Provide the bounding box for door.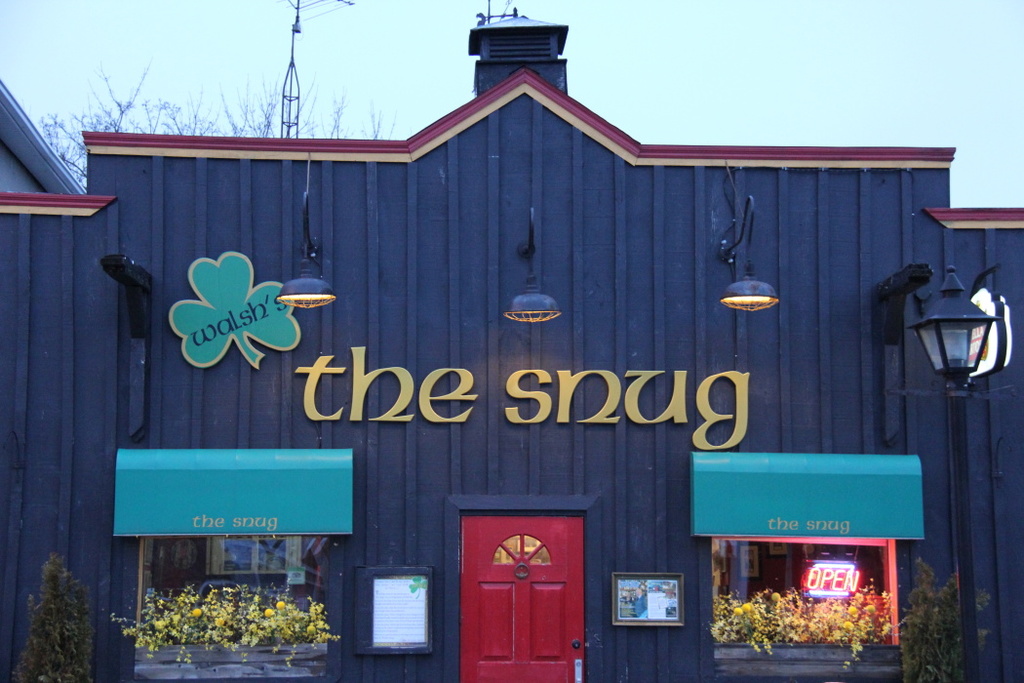
[left=436, top=504, right=605, bottom=682].
